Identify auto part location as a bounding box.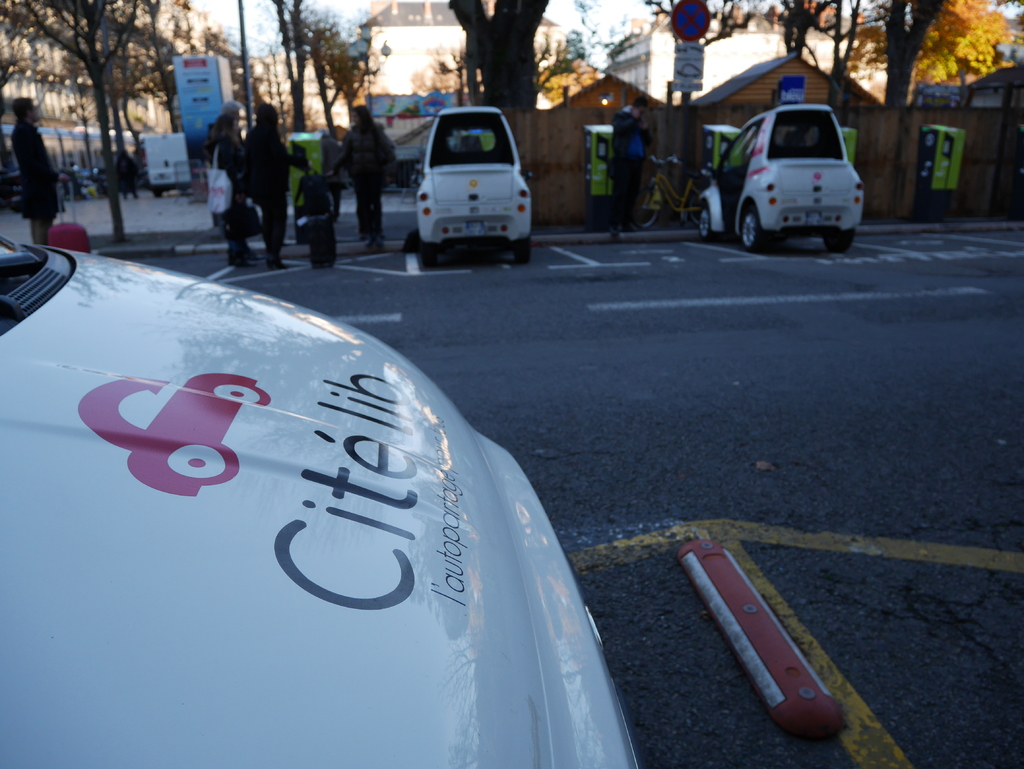
[419,233,442,265].
